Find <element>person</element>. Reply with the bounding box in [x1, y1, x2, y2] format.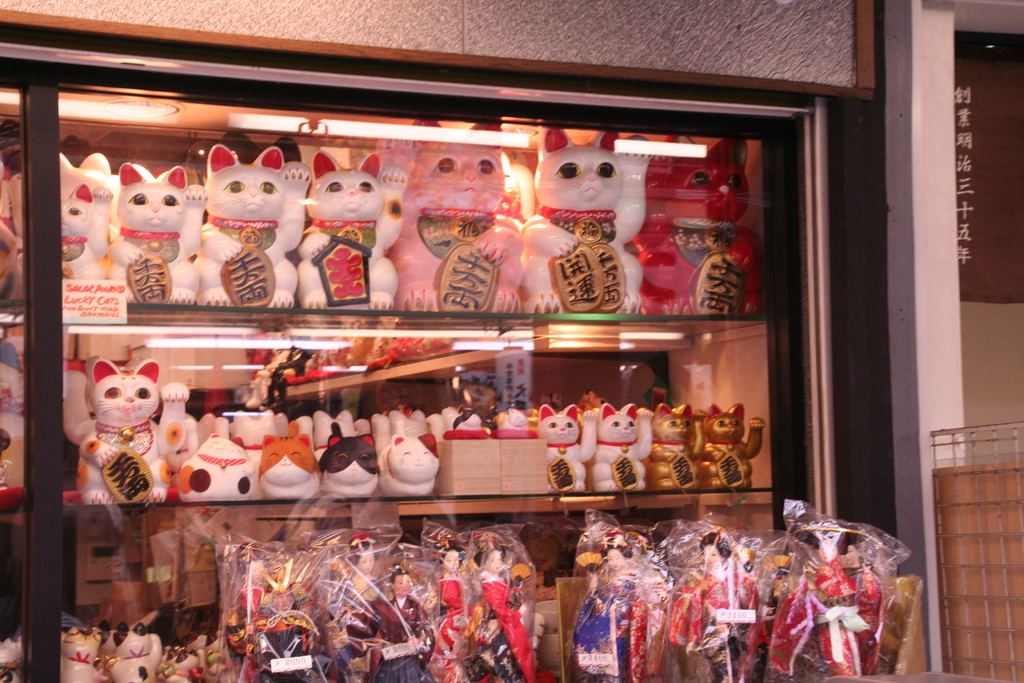
[433, 529, 479, 682].
